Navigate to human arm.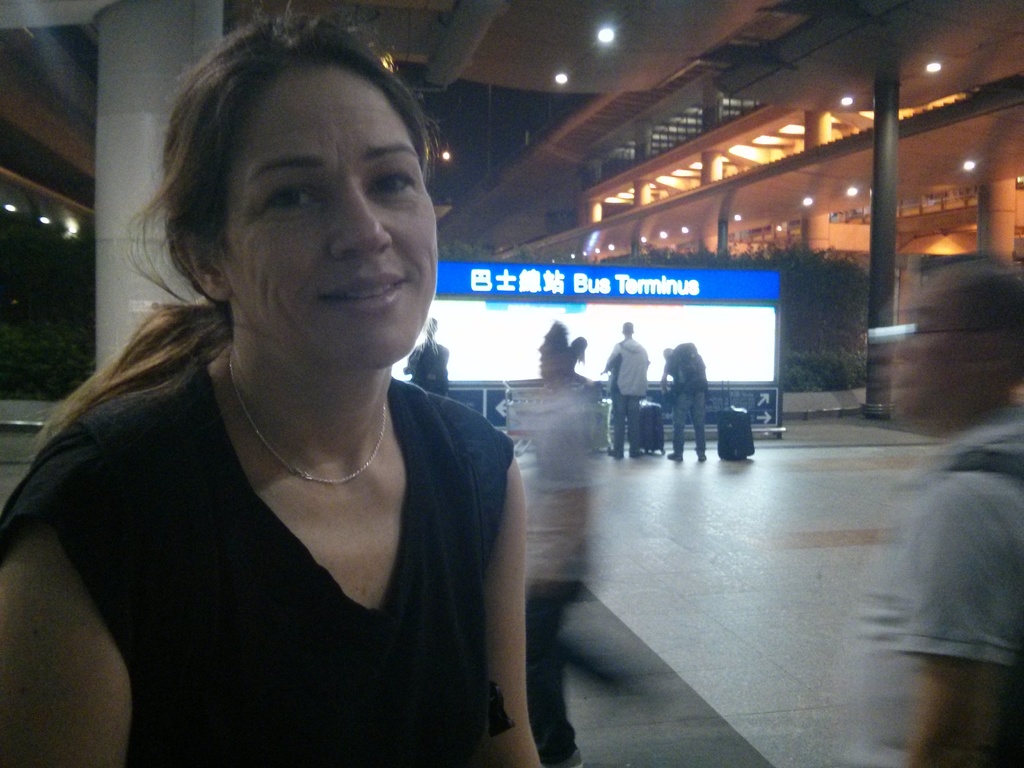
Navigation target: Rect(908, 474, 998, 767).
